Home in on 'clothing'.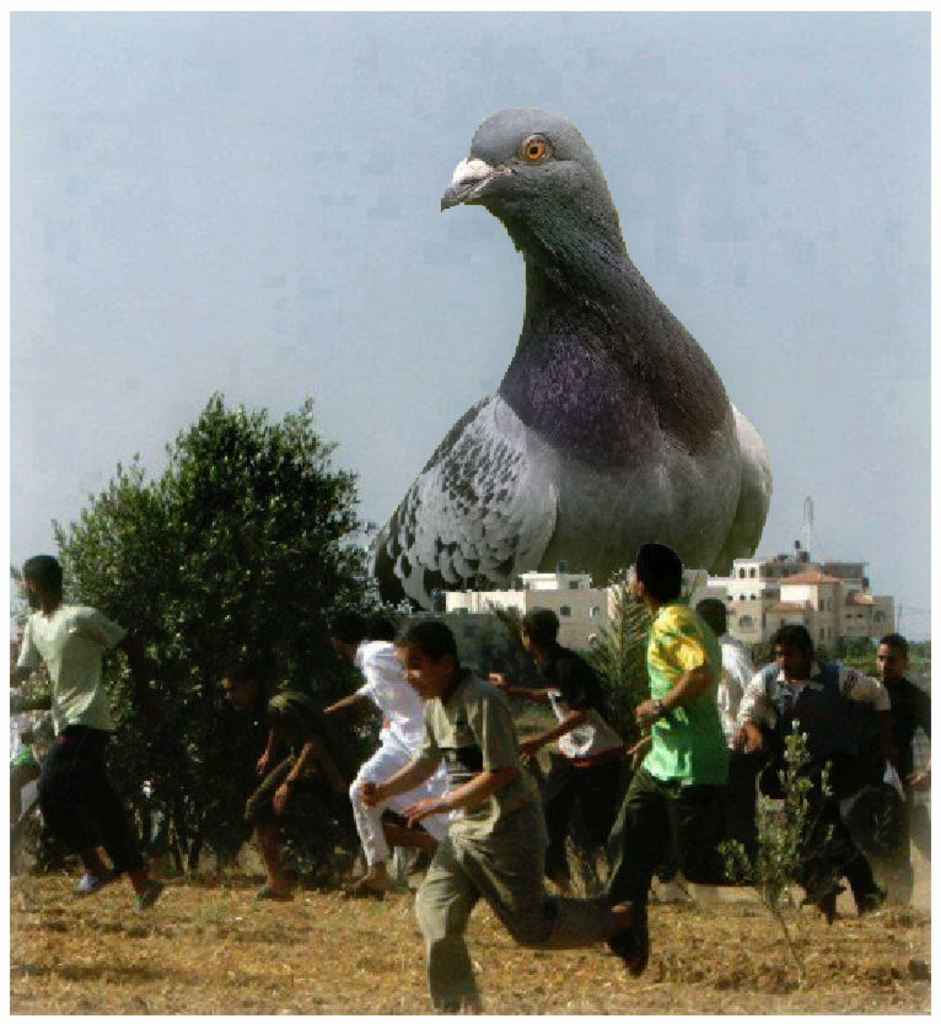
Homed in at left=415, top=653, right=607, bottom=1006.
